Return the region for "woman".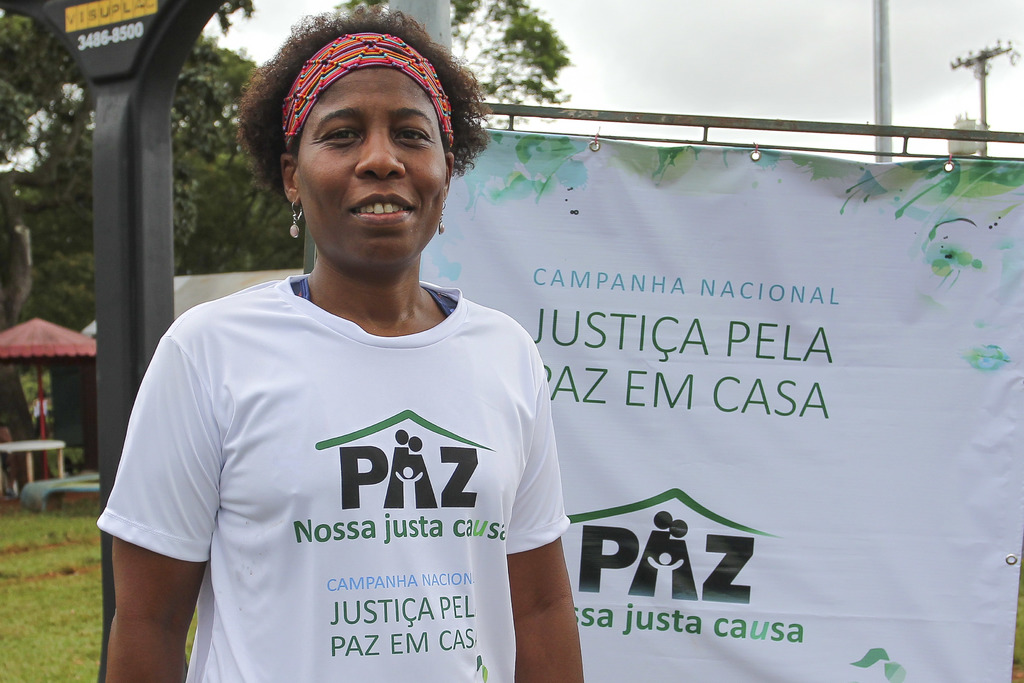
{"x1": 104, "y1": 0, "x2": 598, "y2": 682}.
